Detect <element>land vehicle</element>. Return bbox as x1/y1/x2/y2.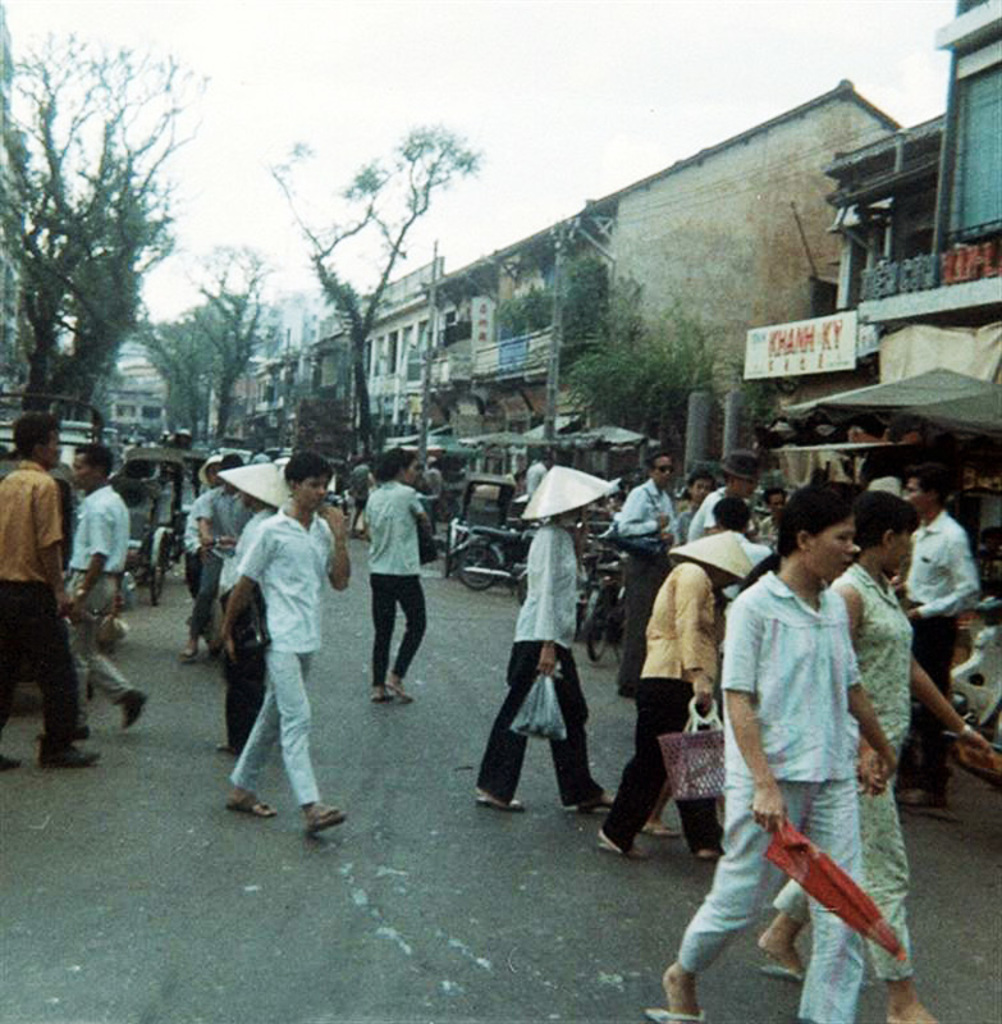
585/535/619/666.
